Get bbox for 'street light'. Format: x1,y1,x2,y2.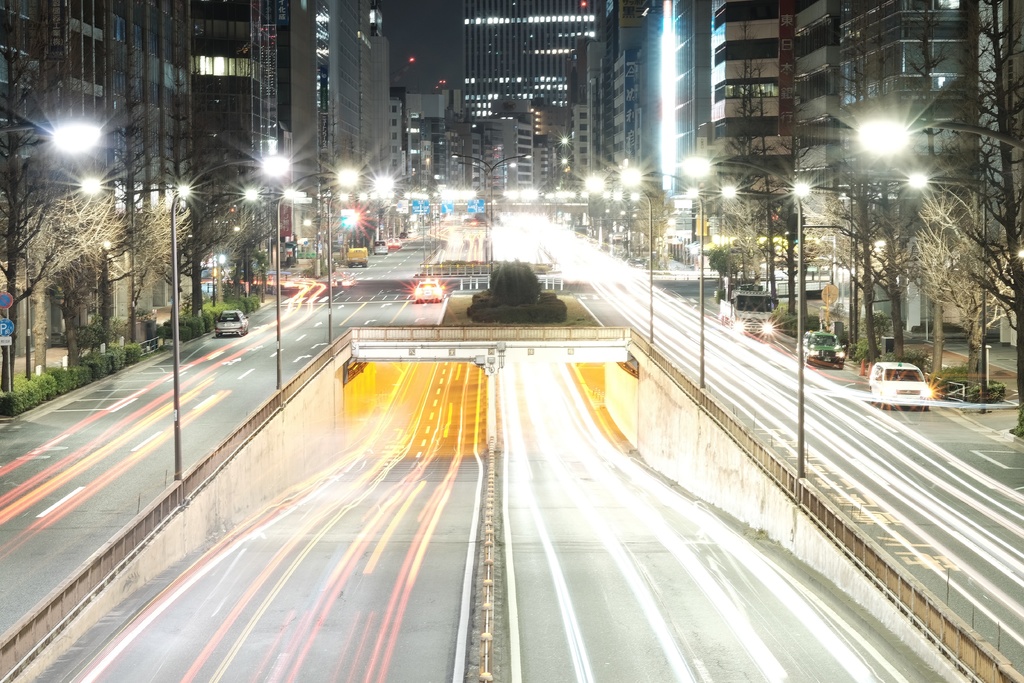
0,120,95,152.
